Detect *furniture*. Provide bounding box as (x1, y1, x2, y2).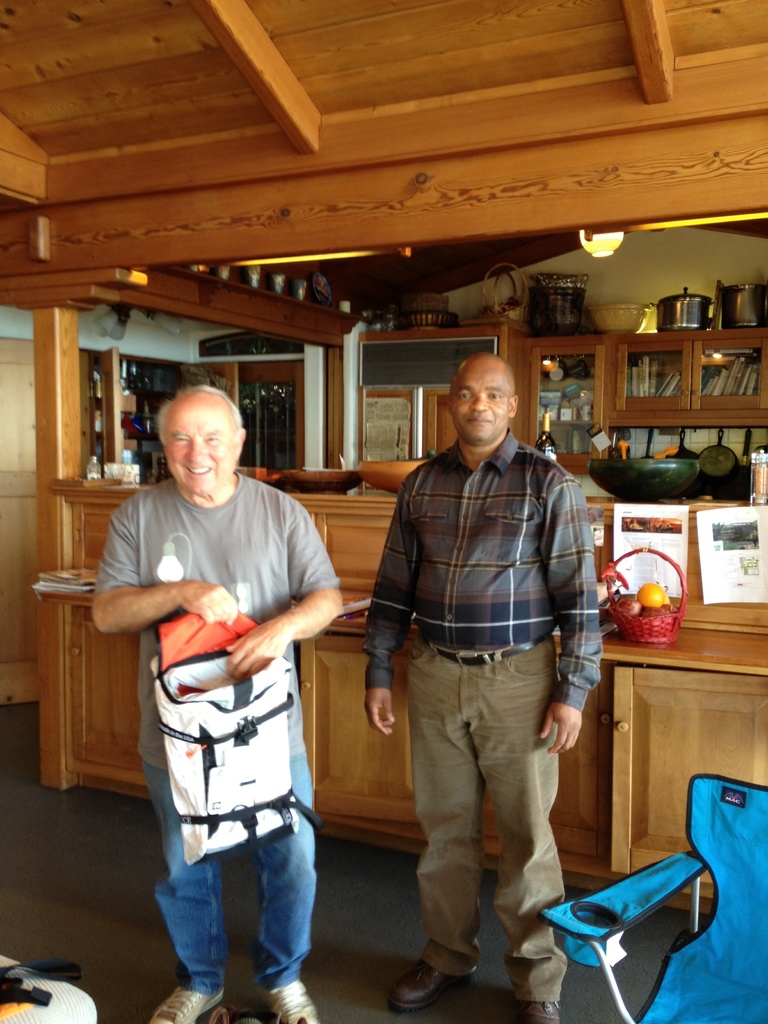
(542, 771, 767, 1023).
